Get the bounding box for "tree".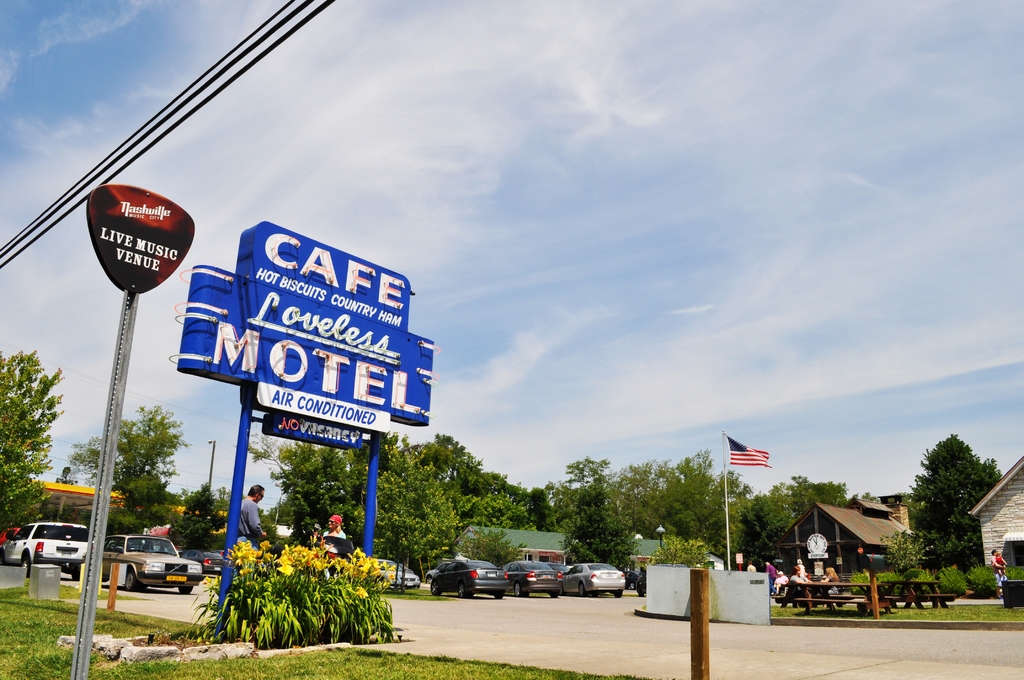
Rect(0, 353, 59, 524).
